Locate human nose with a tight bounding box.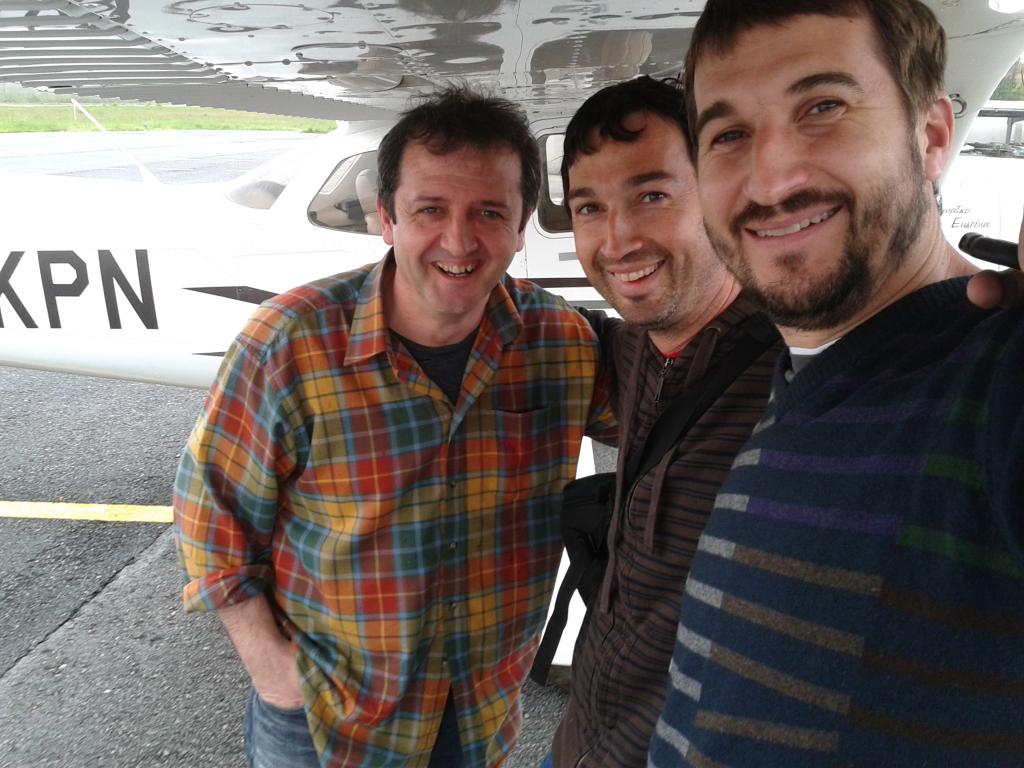
[604,199,645,261].
